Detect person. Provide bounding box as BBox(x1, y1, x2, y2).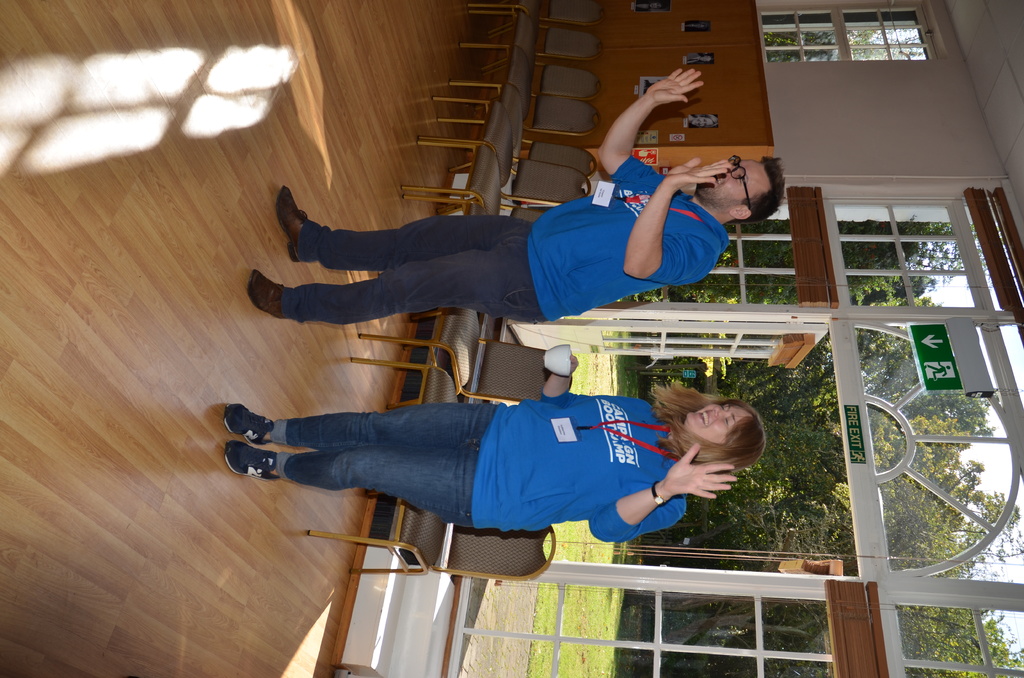
BBox(239, 354, 710, 592).
